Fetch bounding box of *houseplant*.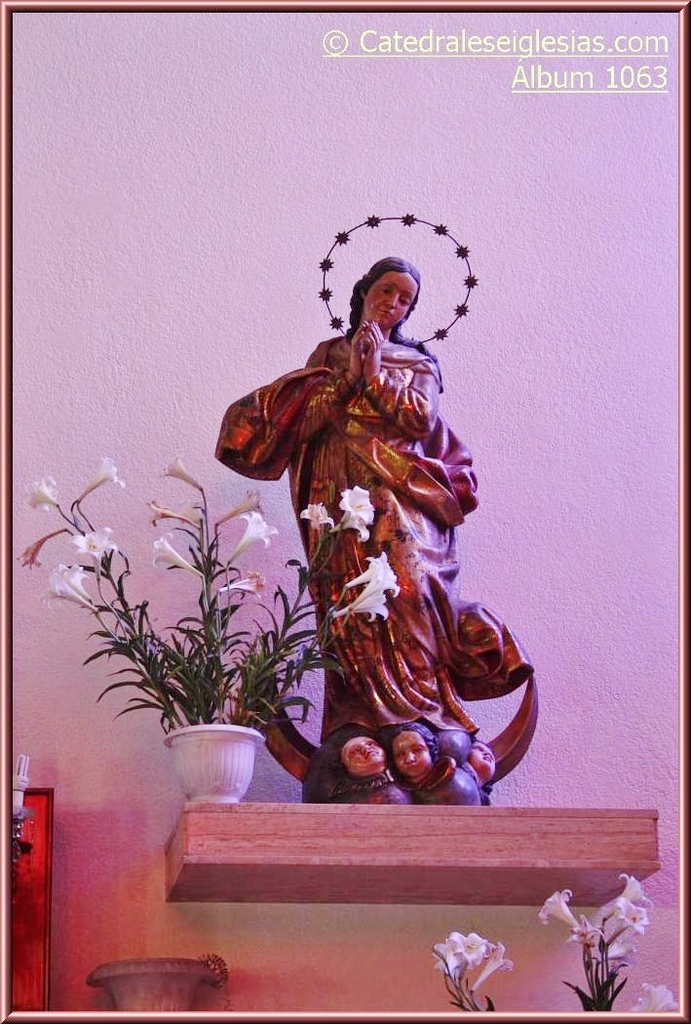
Bbox: [left=16, top=452, right=403, bottom=809].
